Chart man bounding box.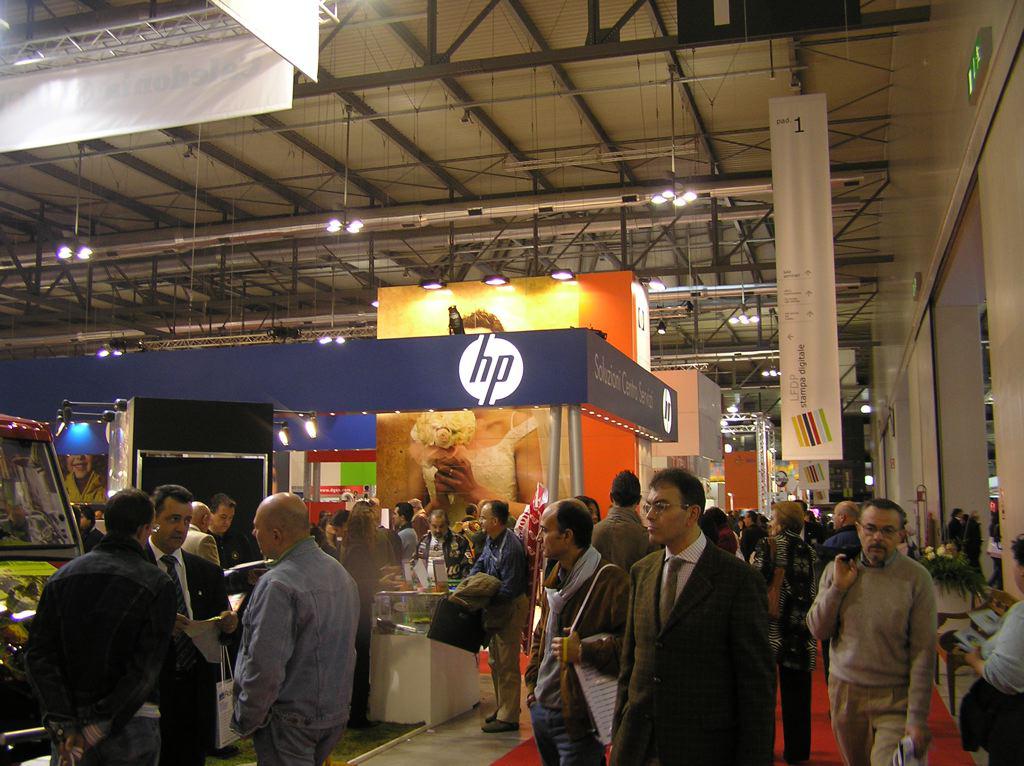
Charted: bbox=(592, 470, 663, 571).
